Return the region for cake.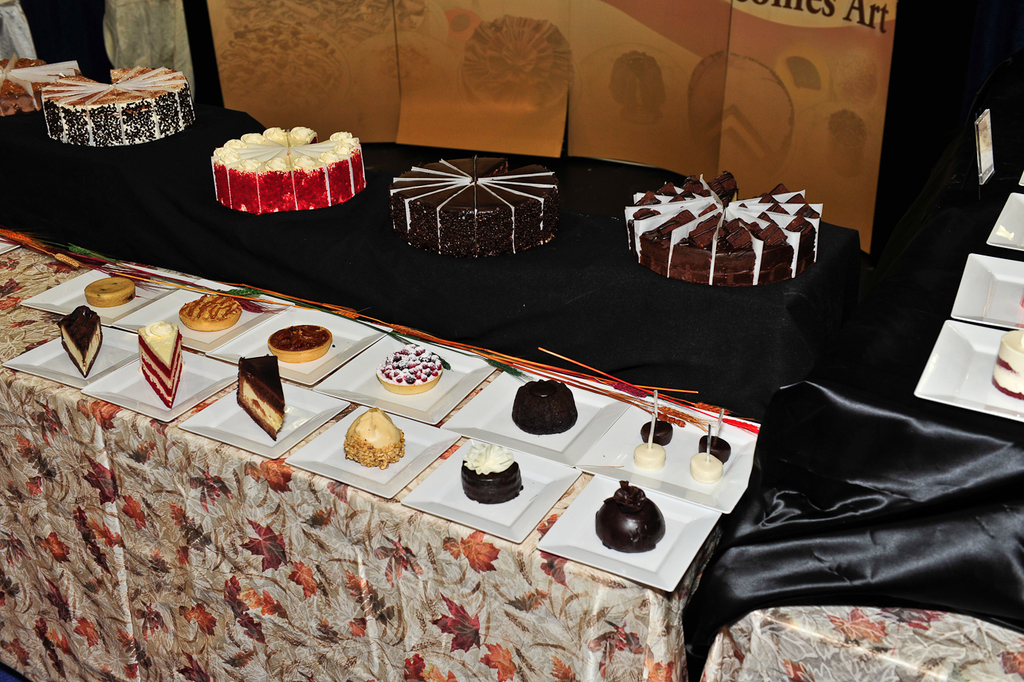
region(623, 172, 825, 284).
